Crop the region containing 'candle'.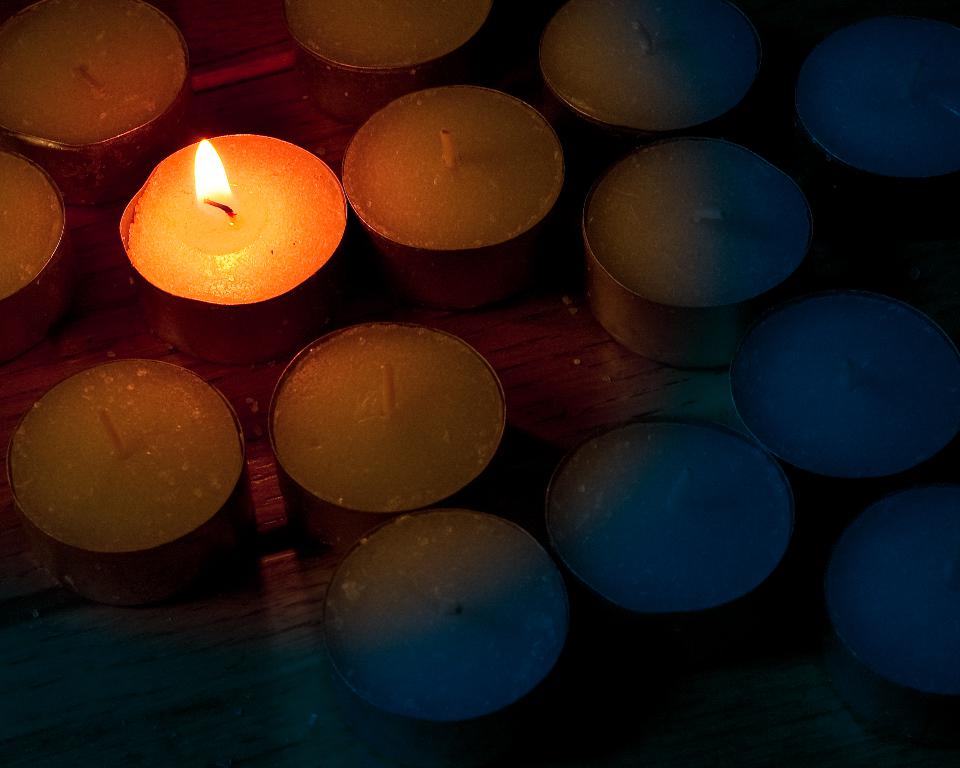
Crop region: {"left": 331, "top": 79, "right": 582, "bottom": 304}.
